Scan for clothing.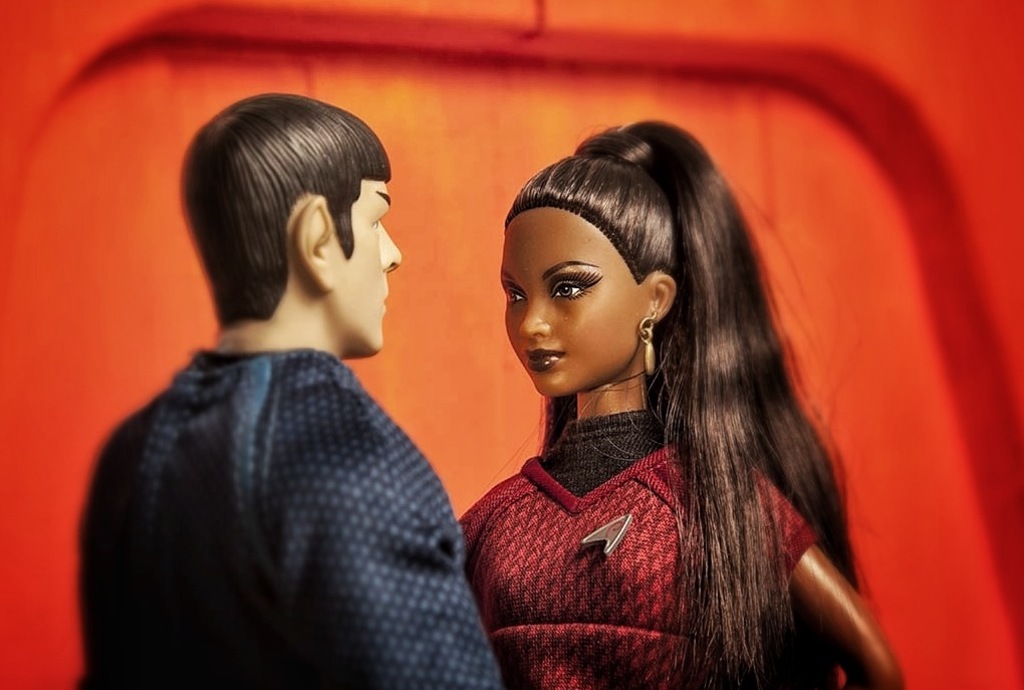
Scan result: <box>444,416,814,689</box>.
